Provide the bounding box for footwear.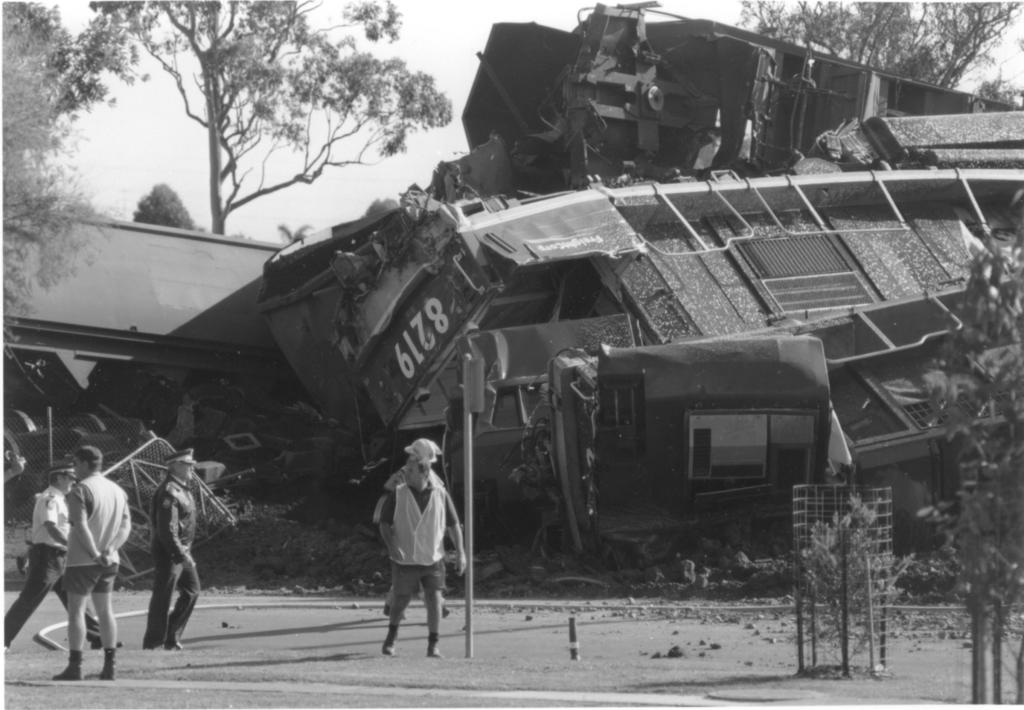
detection(49, 648, 85, 683).
